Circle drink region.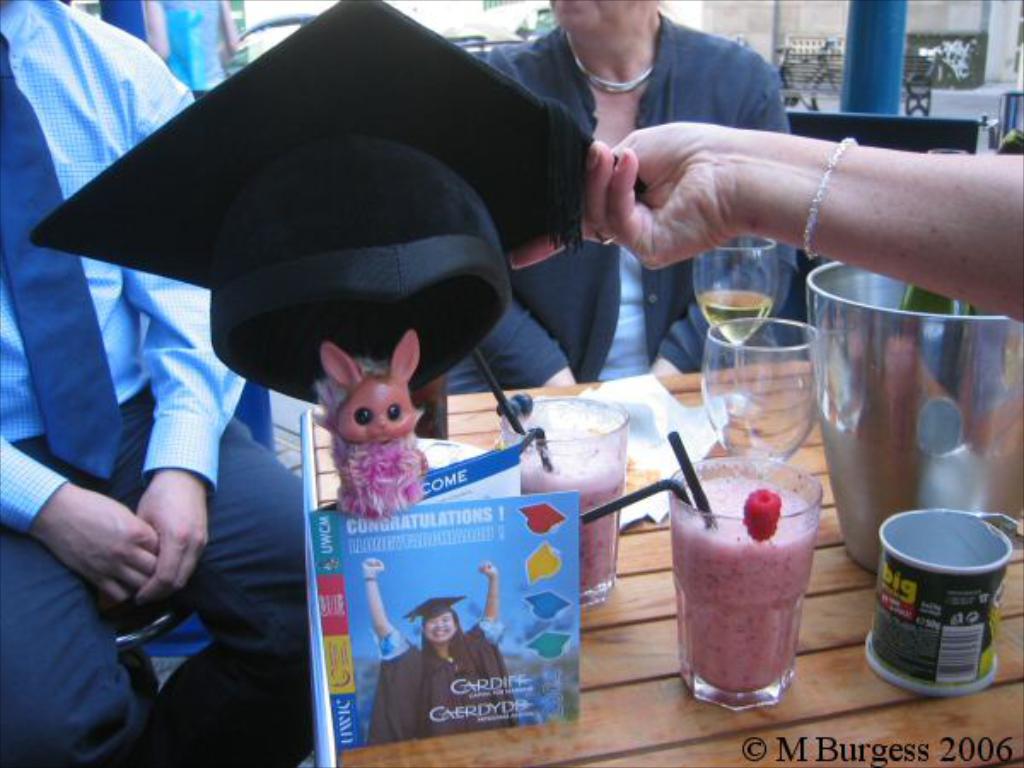
Region: <bbox>691, 237, 777, 408</bbox>.
